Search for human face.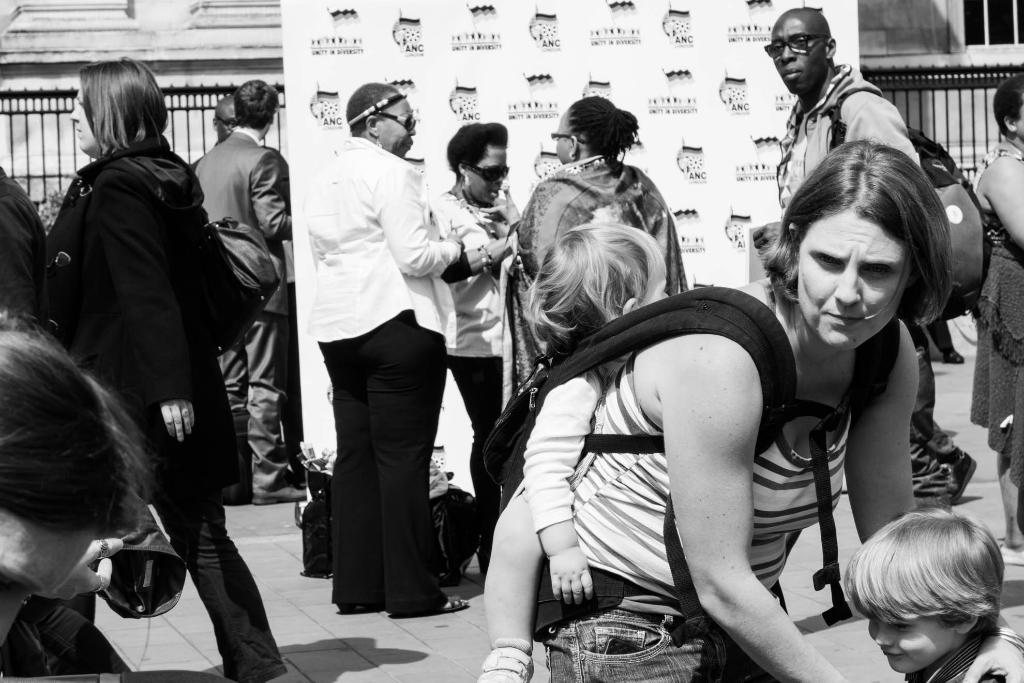
Found at 381, 100, 417, 155.
